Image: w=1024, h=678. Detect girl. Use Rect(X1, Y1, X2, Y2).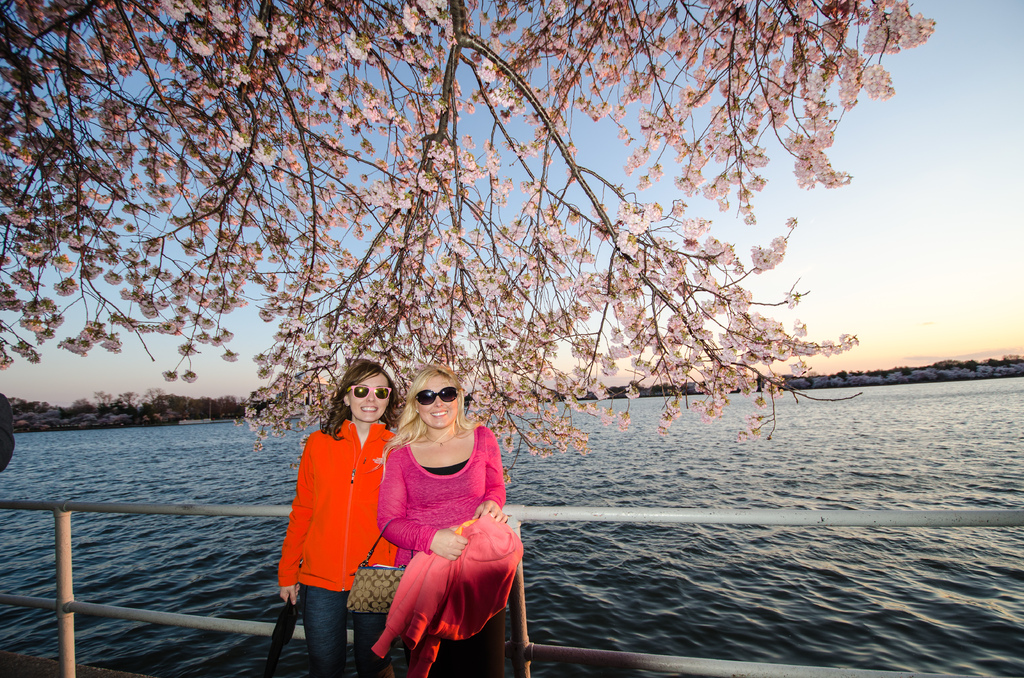
Rect(278, 361, 404, 677).
